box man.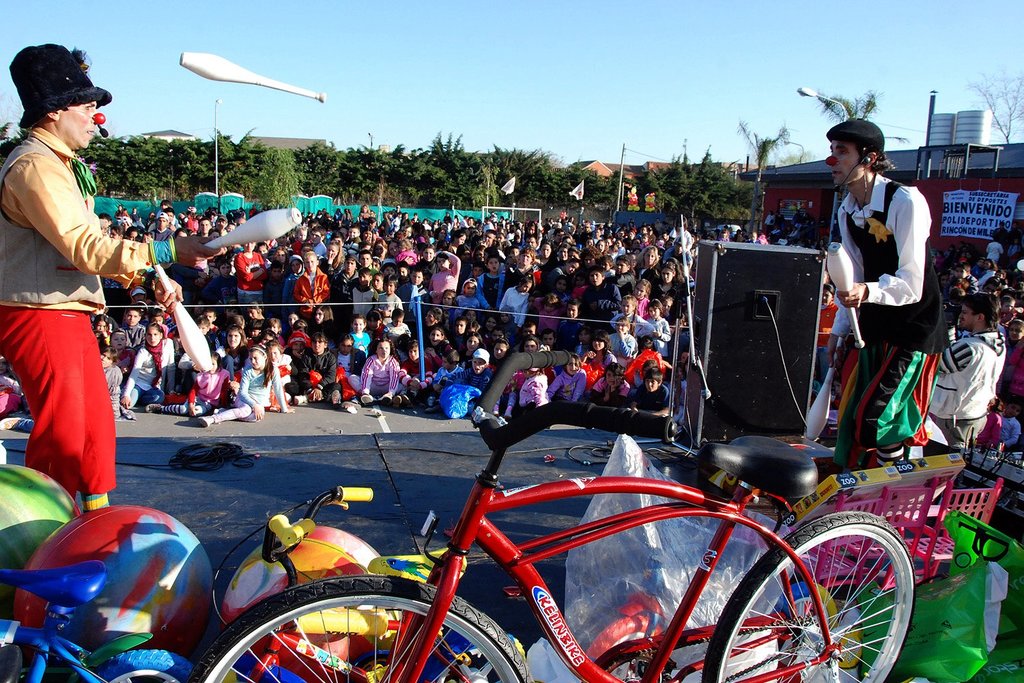
<box>929,290,1003,446</box>.
